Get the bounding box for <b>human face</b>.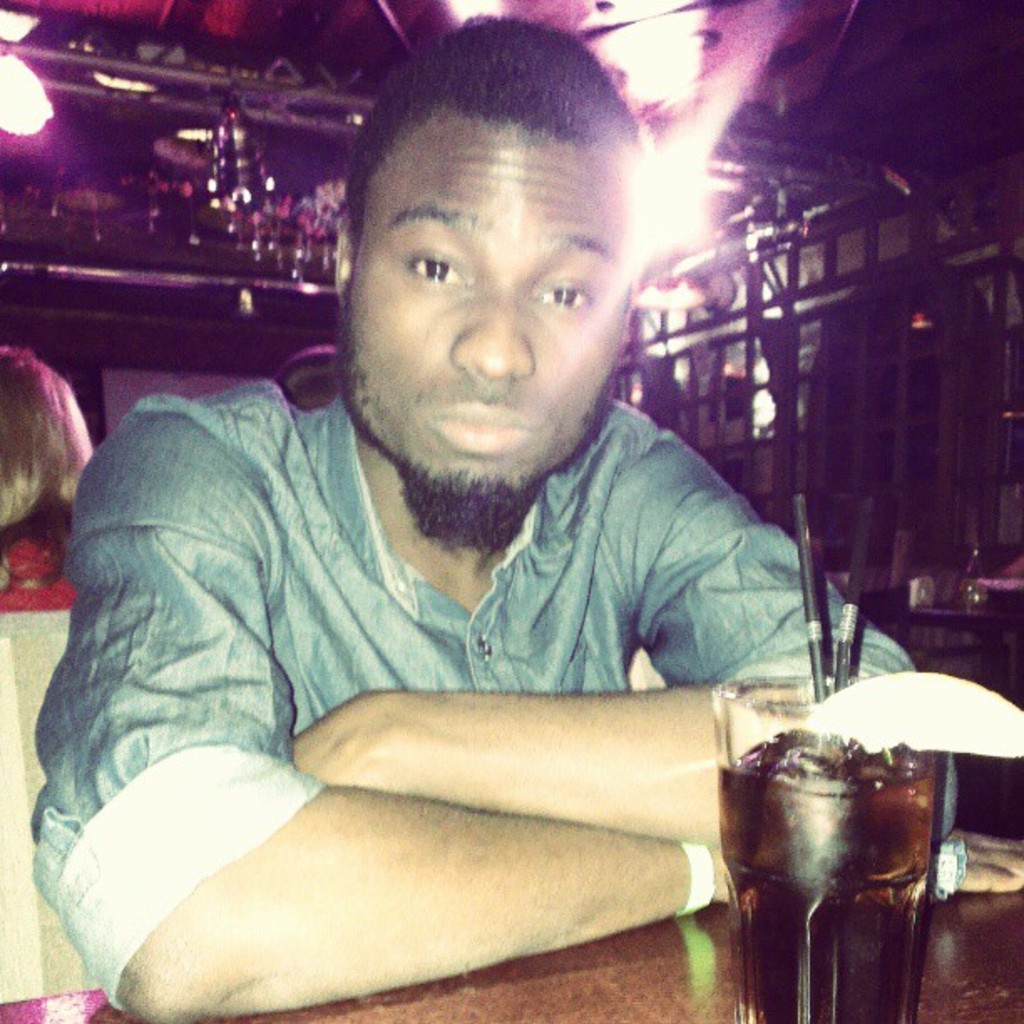
[left=340, top=110, right=629, bottom=492].
